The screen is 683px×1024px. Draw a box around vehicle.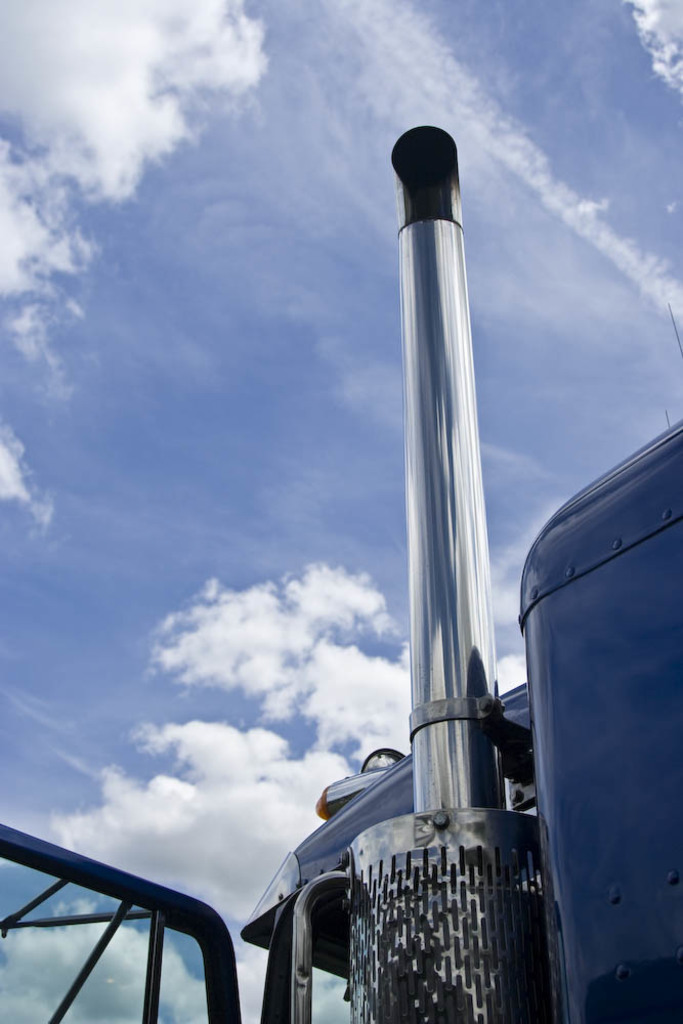
l=0, t=104, r=682, b=1023.
